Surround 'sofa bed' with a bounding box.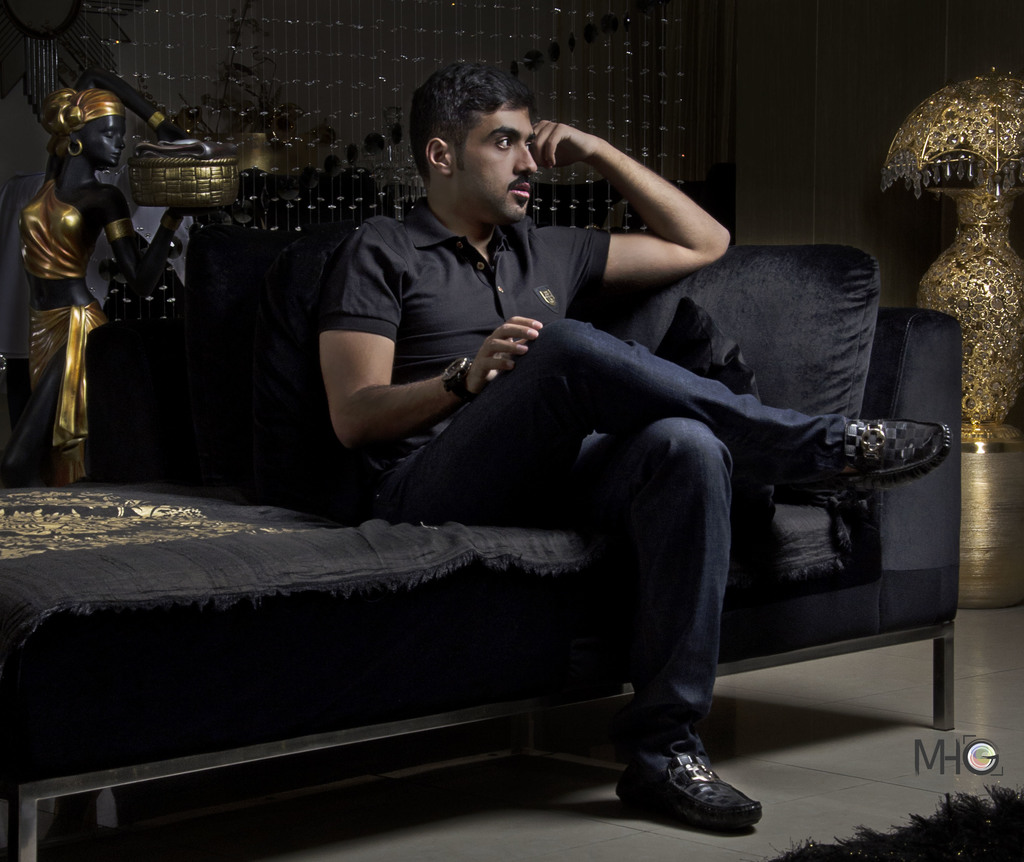
[left=0, top=239, right=958, bottom=861].
